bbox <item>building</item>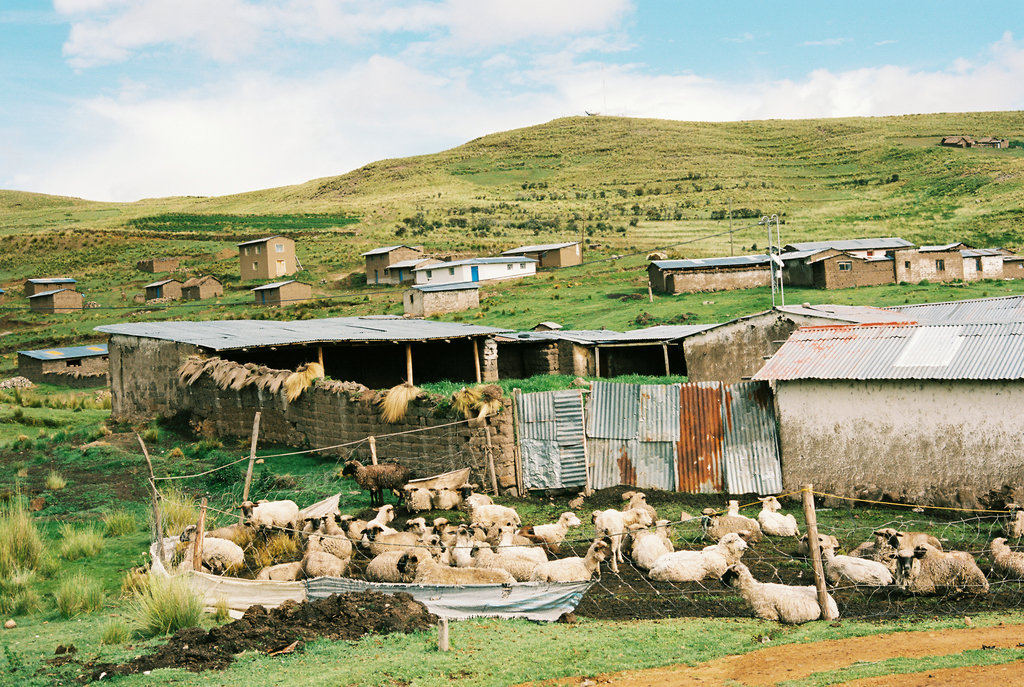
BBox(28, 286, 79, 312)
